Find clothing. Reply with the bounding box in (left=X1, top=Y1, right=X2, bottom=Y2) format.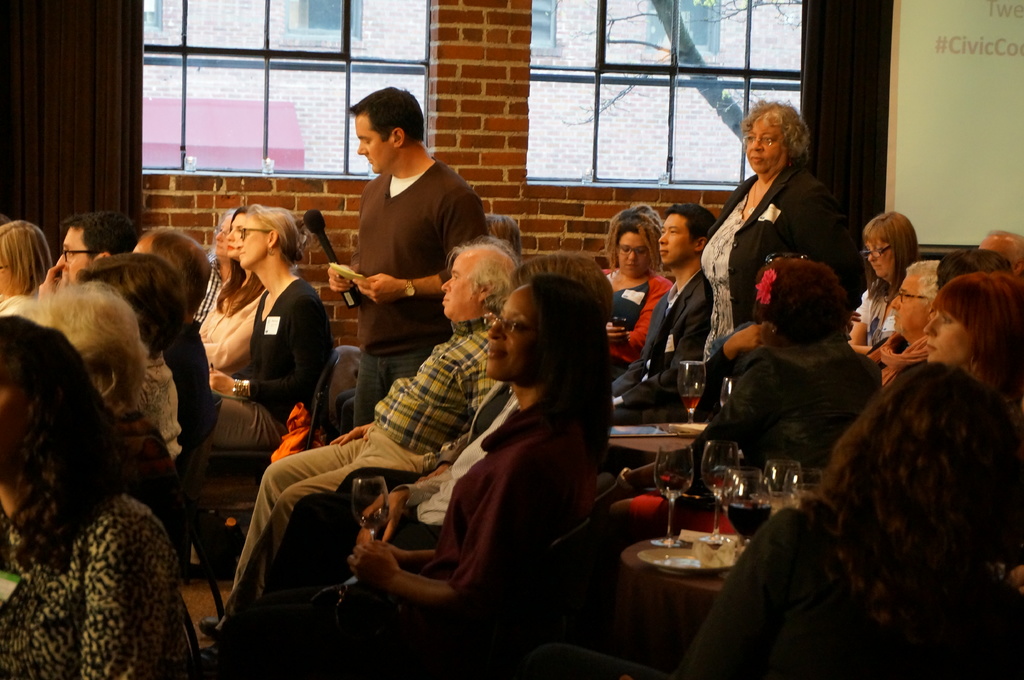
(left=187, top=264, right=216, bottom=331).
